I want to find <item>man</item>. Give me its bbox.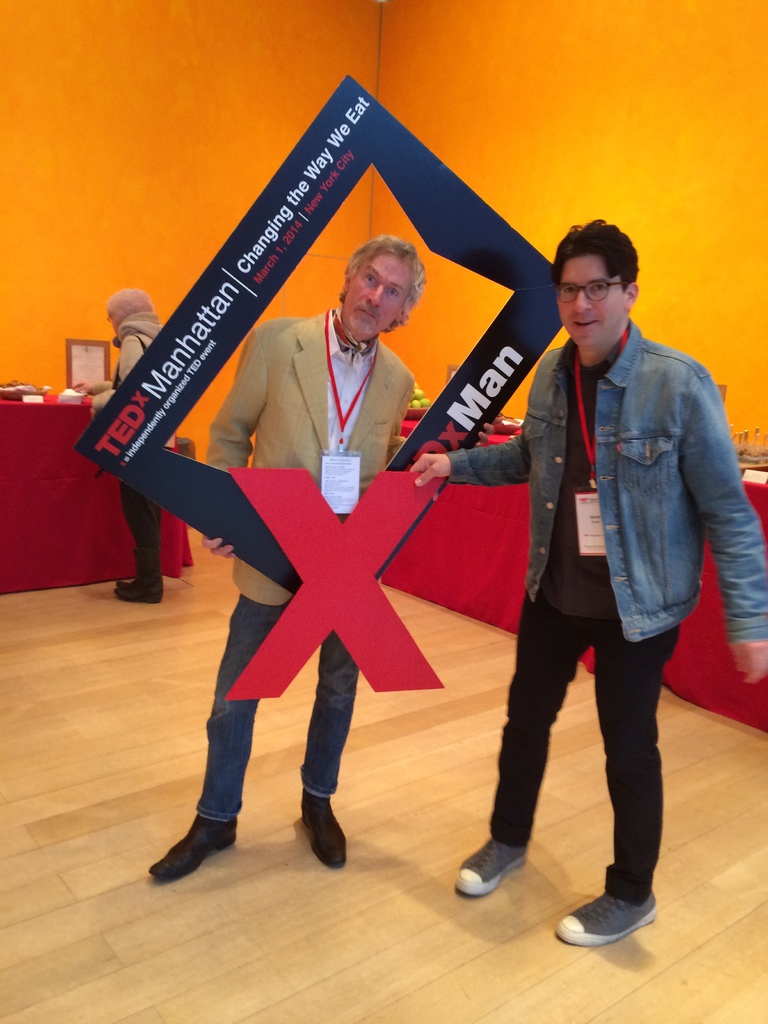
(x1=476, y1=218, x2=736, y2=896).
